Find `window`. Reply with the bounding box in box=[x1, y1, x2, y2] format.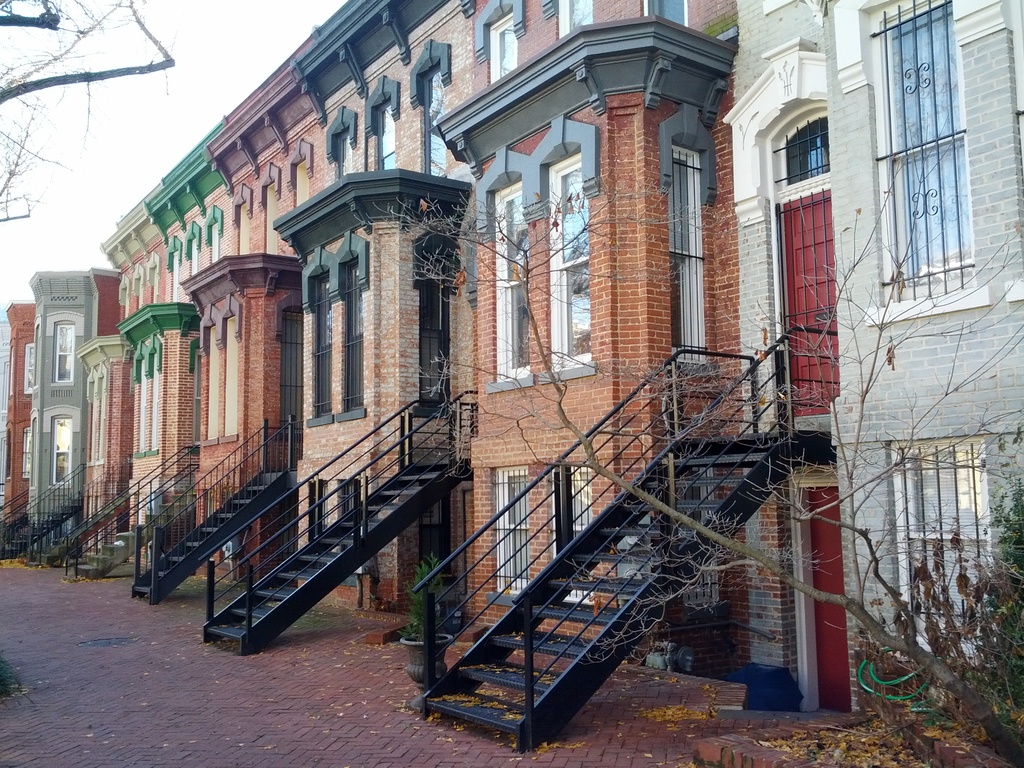
box=[541, 0, 598, 40].
